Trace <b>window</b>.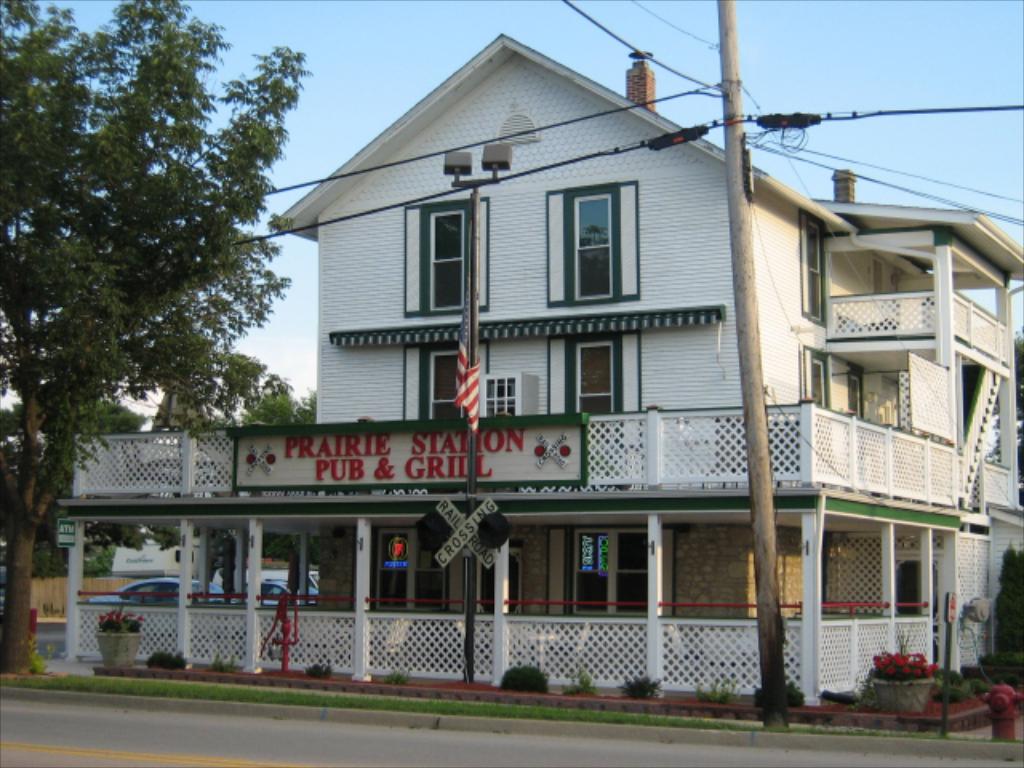
Traced to Rect(571, 528, 674, 619).
